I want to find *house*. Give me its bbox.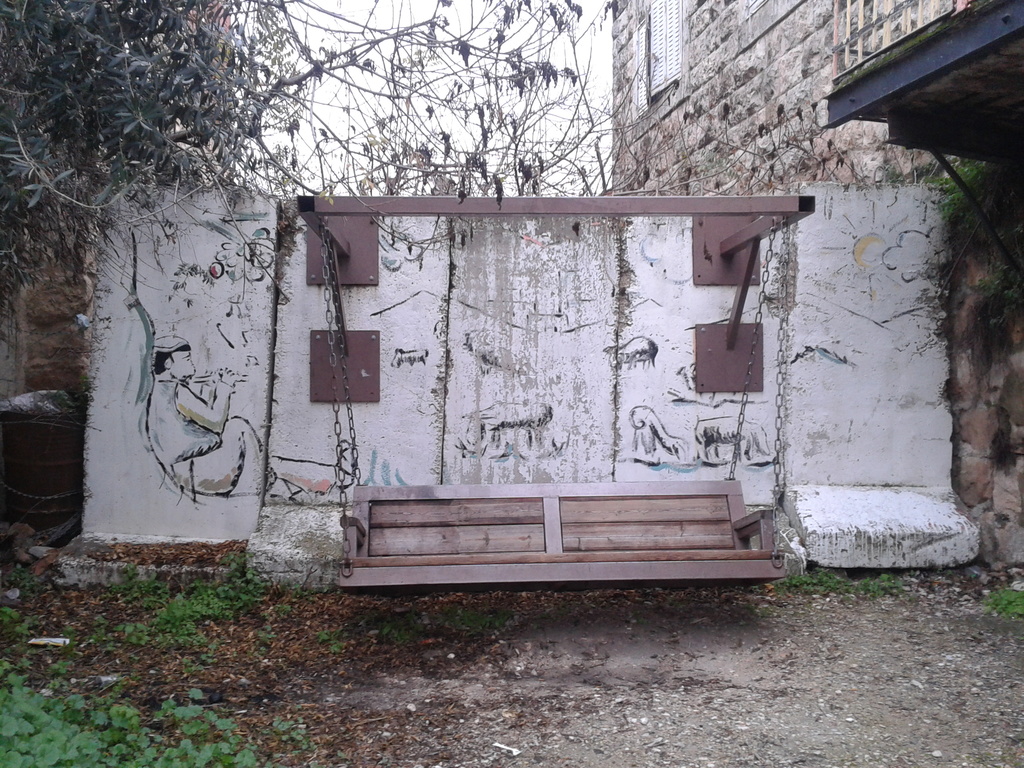
70 166 989 597.
